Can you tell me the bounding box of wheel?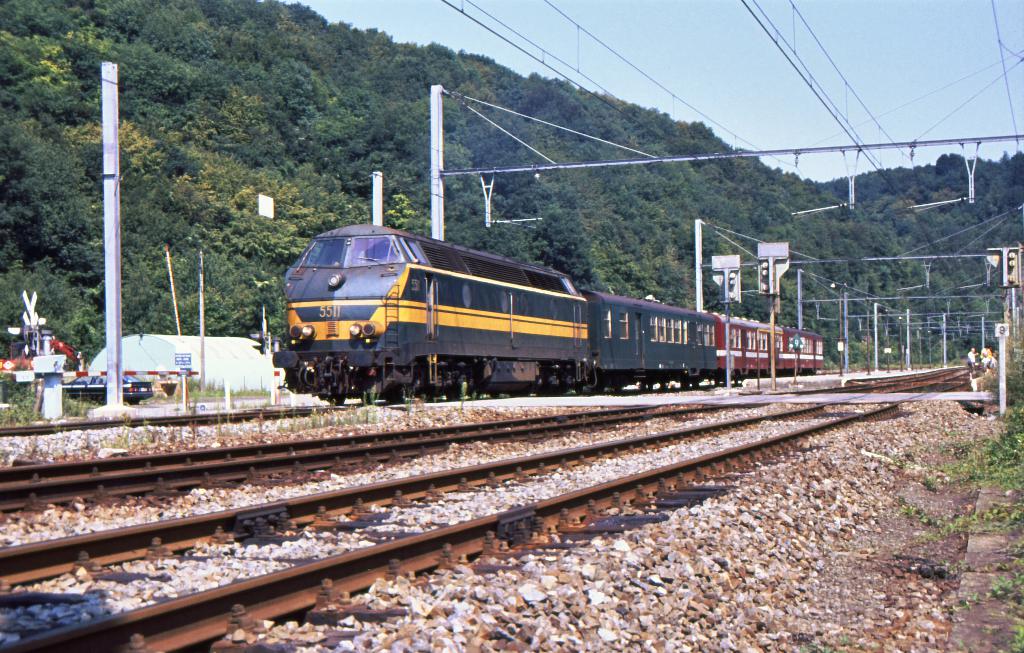
bbox=[379, 396, 404, 405].
